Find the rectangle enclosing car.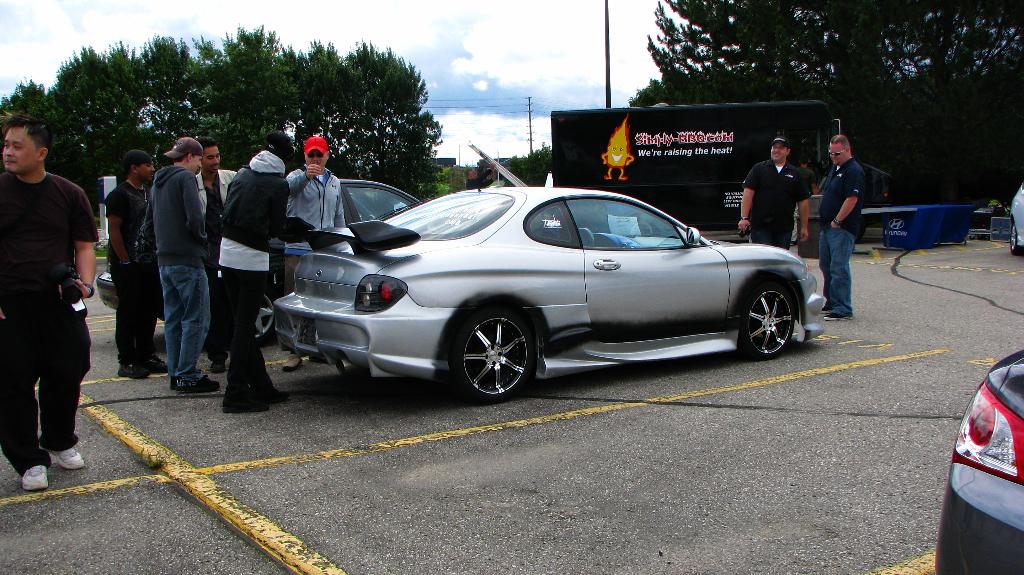
(x1=1010, y1=185, x2=1023, y2=248).
